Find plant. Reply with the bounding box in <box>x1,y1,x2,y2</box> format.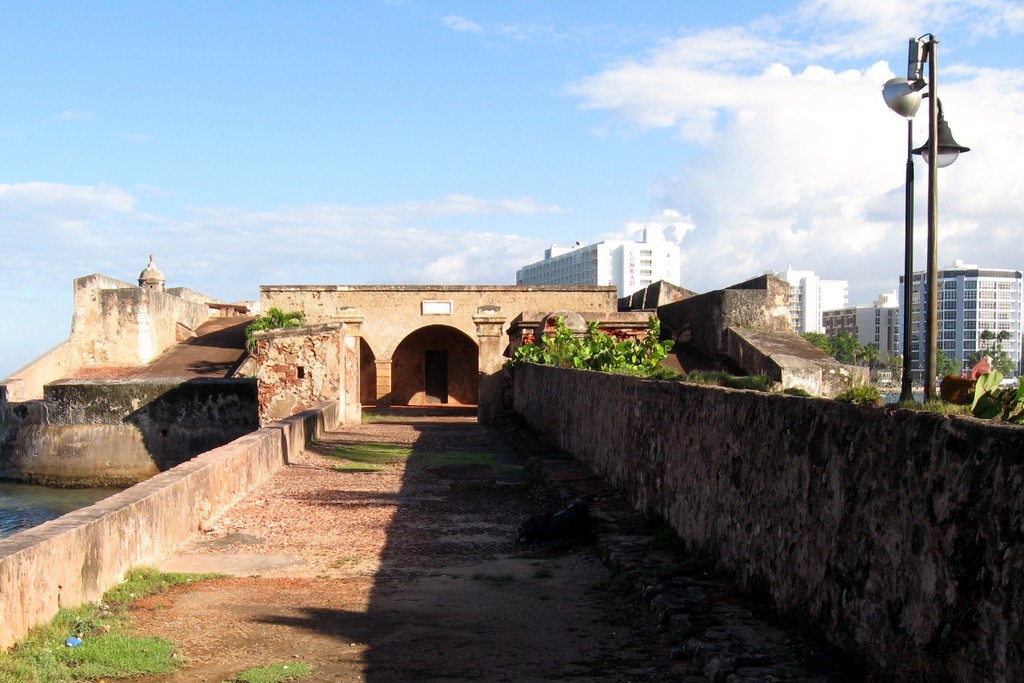
<box>960,350,1021,417</box>.
